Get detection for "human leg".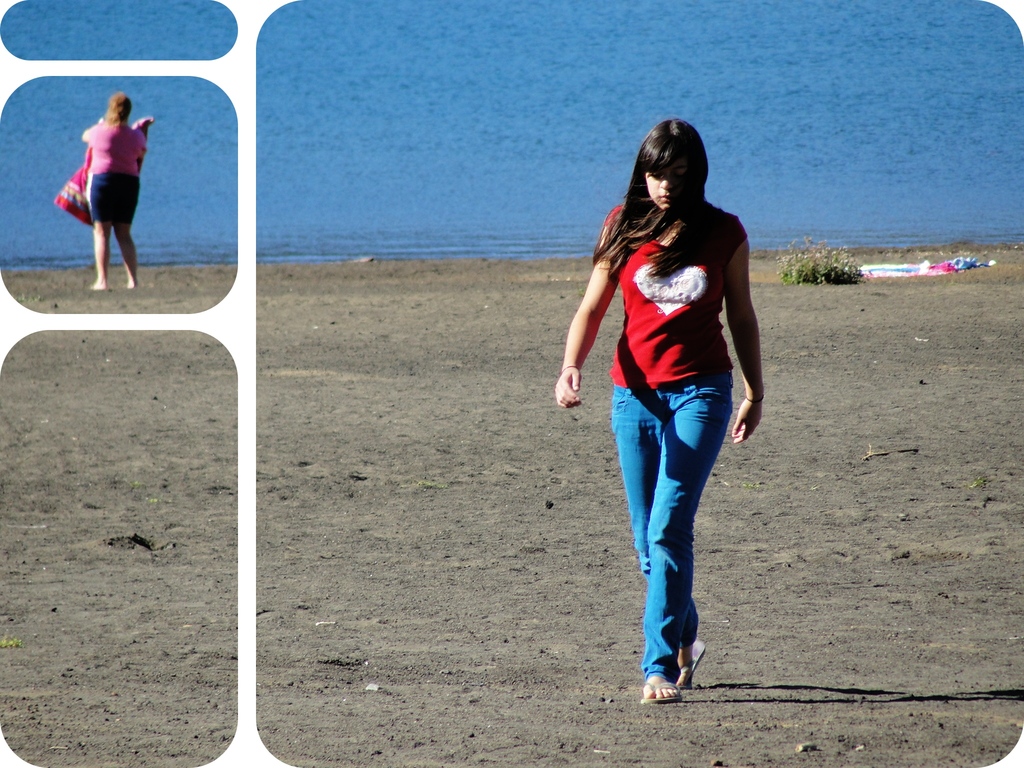
Detection: {"x1": 612, "y1": 386, "x2": 708, "y2": 688}.
